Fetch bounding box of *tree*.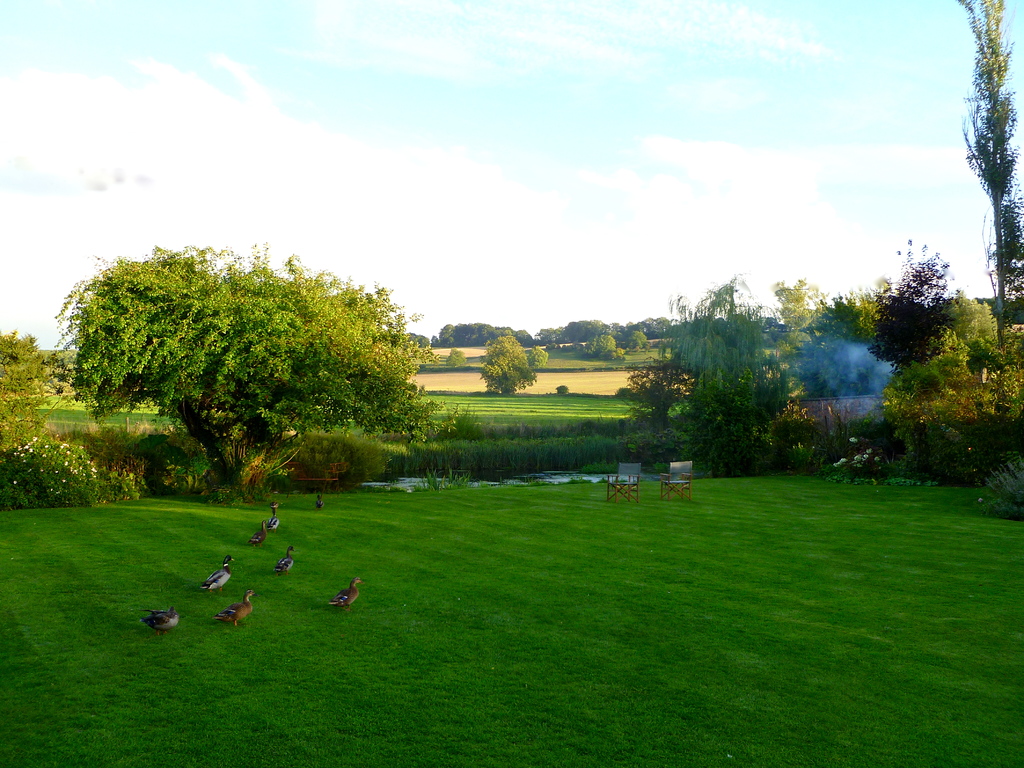
Bbox: region(861, 238, 953, 367).
